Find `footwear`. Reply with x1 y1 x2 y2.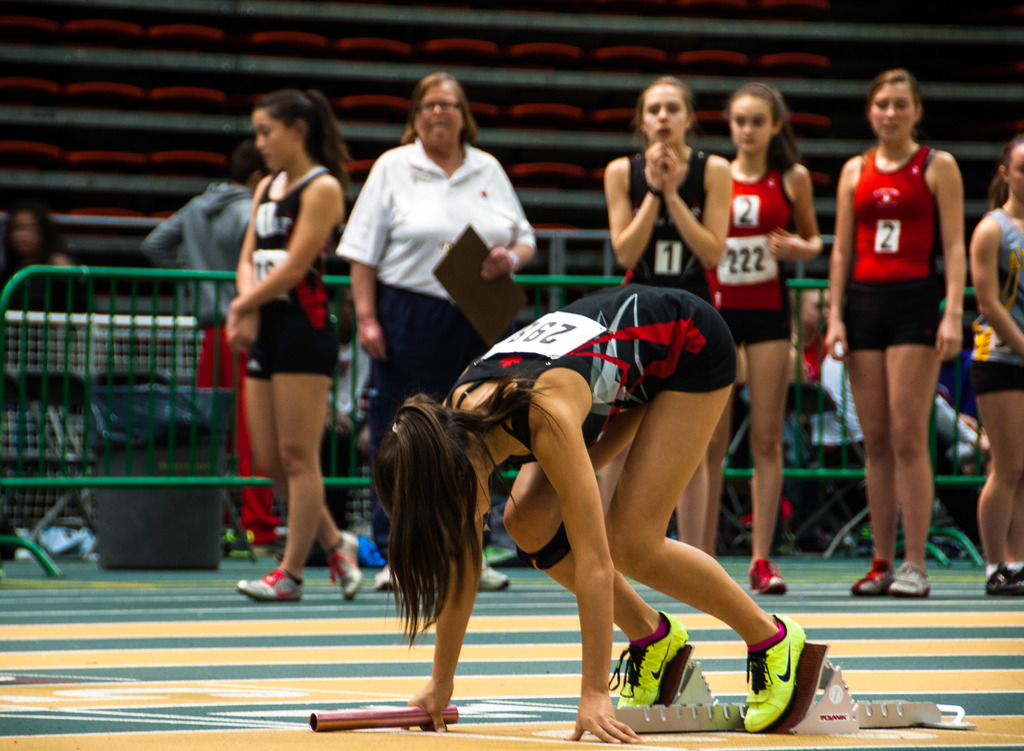
850 564 895 599.
